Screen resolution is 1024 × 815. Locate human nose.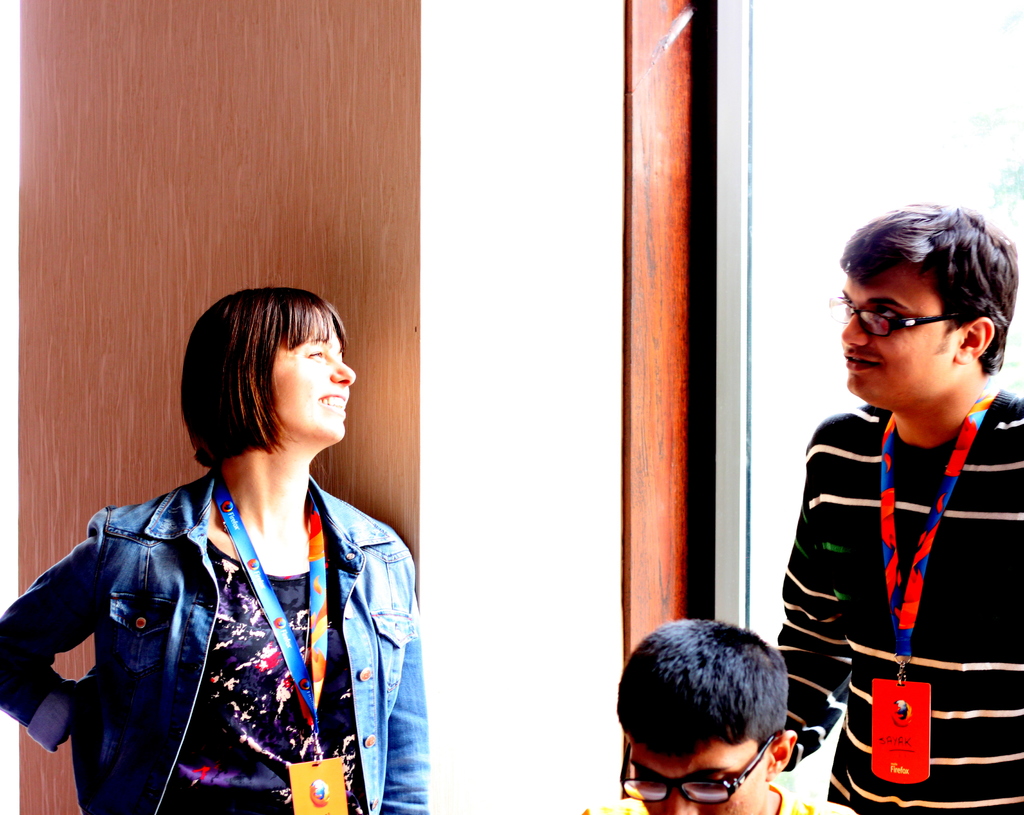
BBox(664, 794, 698, 814).
